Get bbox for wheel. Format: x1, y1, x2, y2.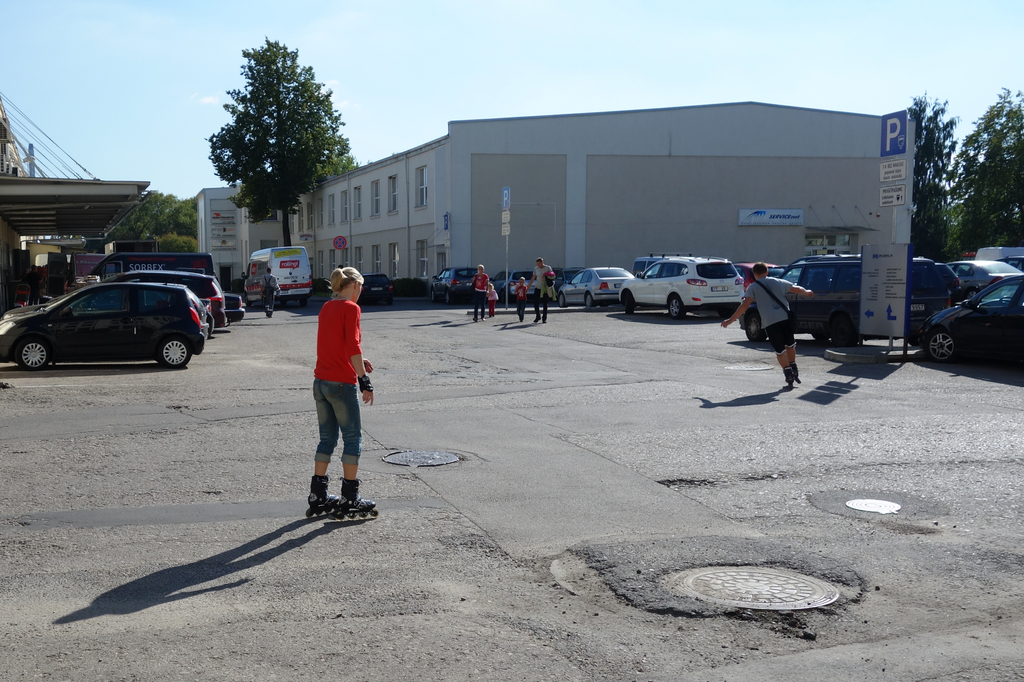
1001, 297, 1014, 306.
